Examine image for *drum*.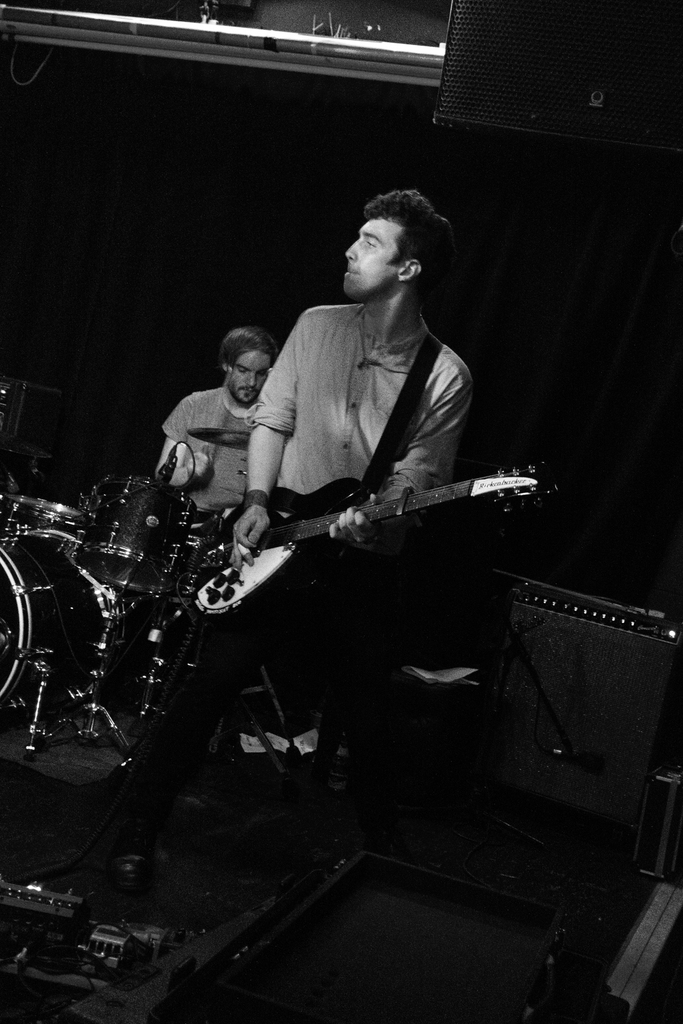
Examination result: [x1=0, y1=529, x2=124, y2=704].
